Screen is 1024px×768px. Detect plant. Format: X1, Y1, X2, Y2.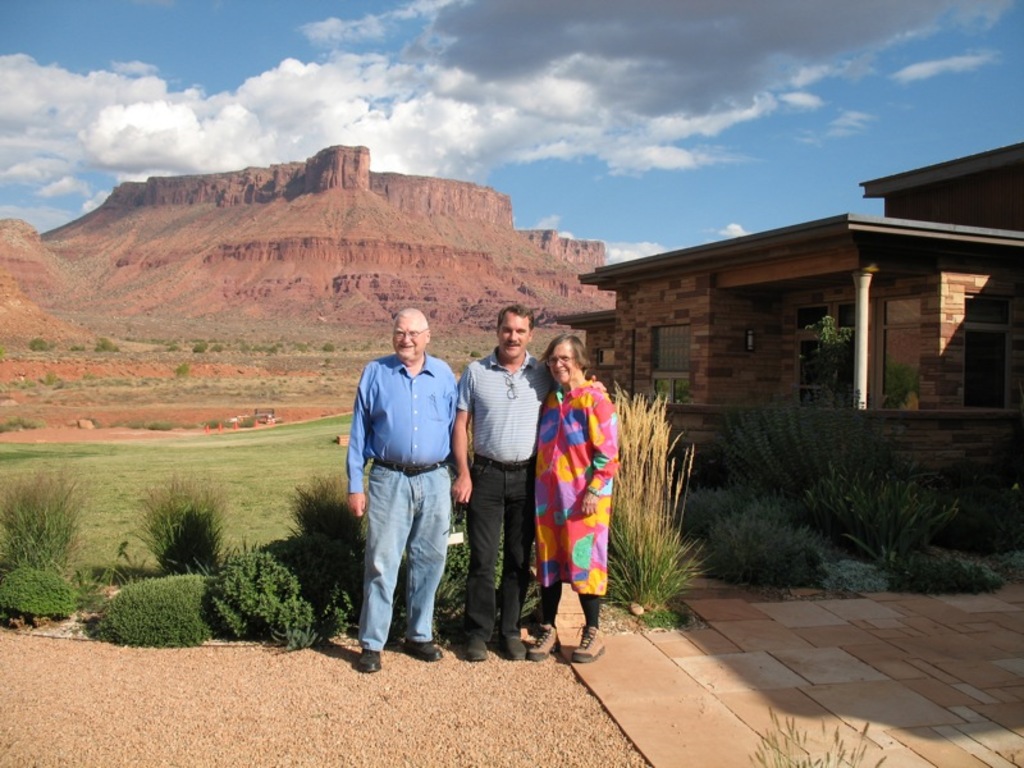
186, 337, 212, 352.
